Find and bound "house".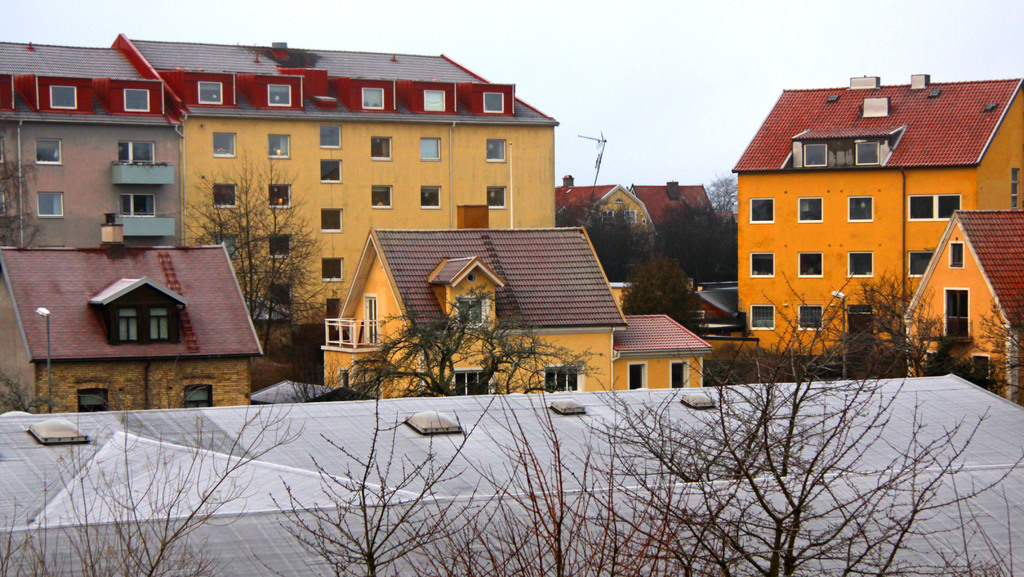
Bound: 321:228:627:403.
